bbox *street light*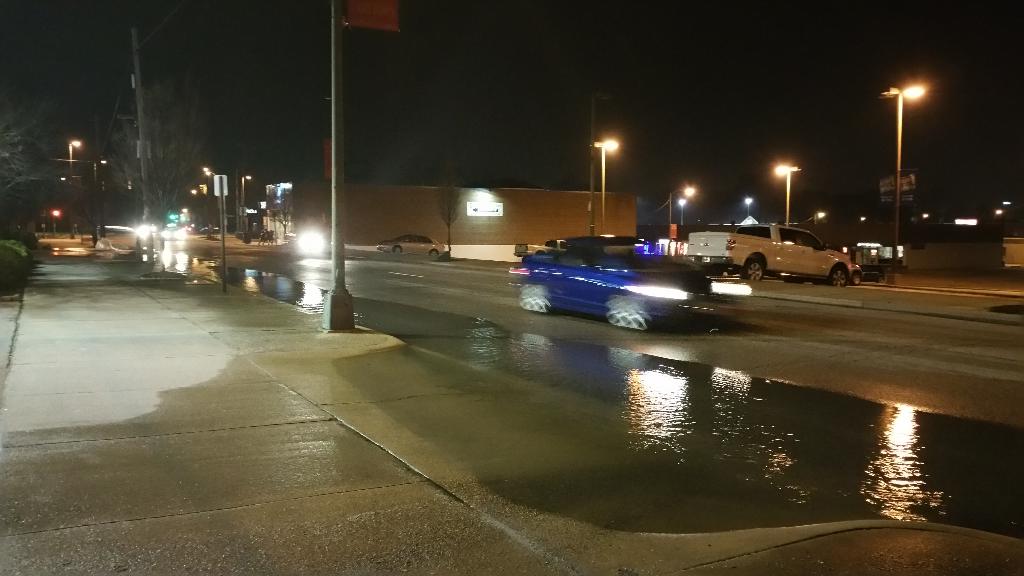
{"x1": 677, "y1": 197, "x2": 685, "y2": 227}
